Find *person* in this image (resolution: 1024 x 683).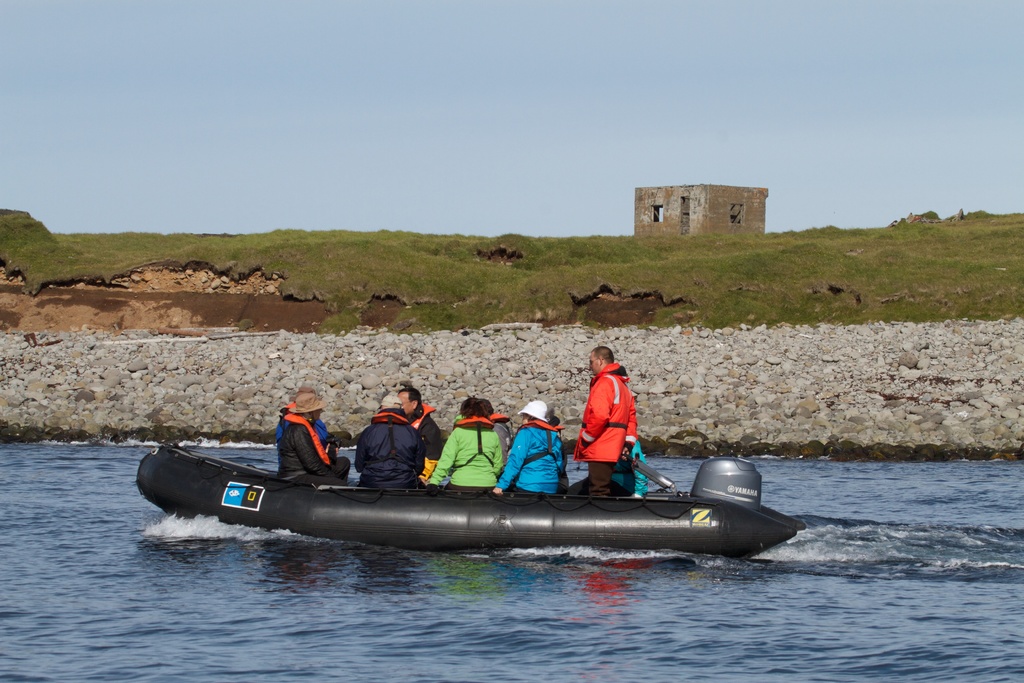
bbox(280, 395, 346, 473).
